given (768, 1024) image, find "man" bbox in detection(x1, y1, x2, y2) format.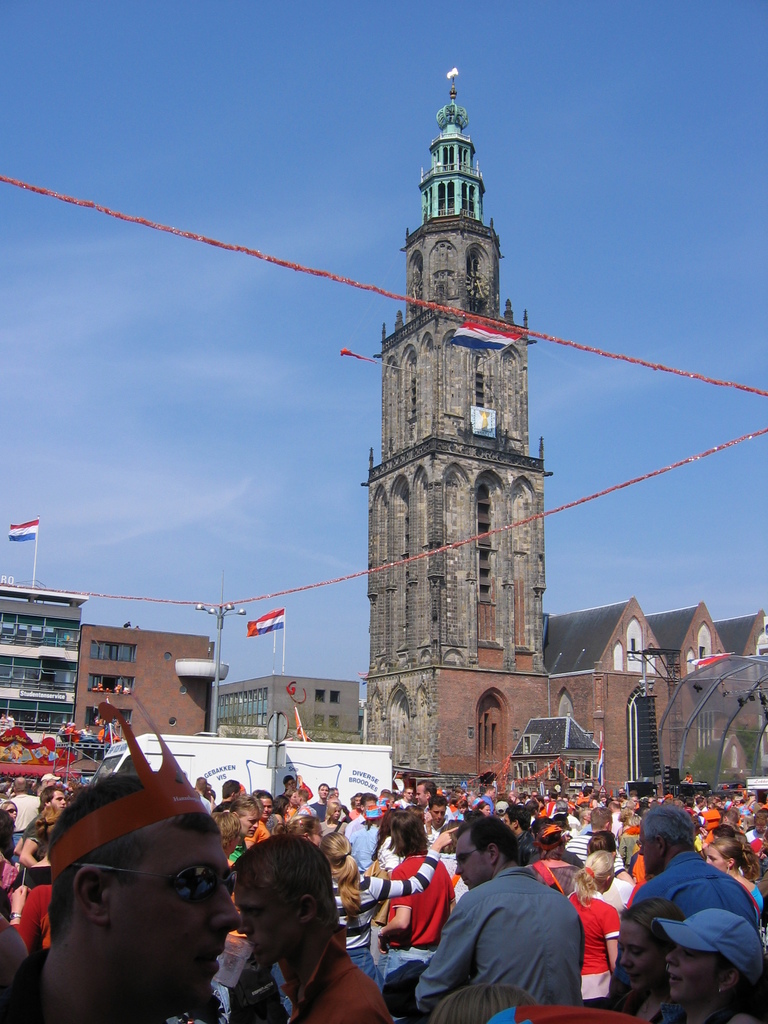
detection(625, 805, 762, 927).
